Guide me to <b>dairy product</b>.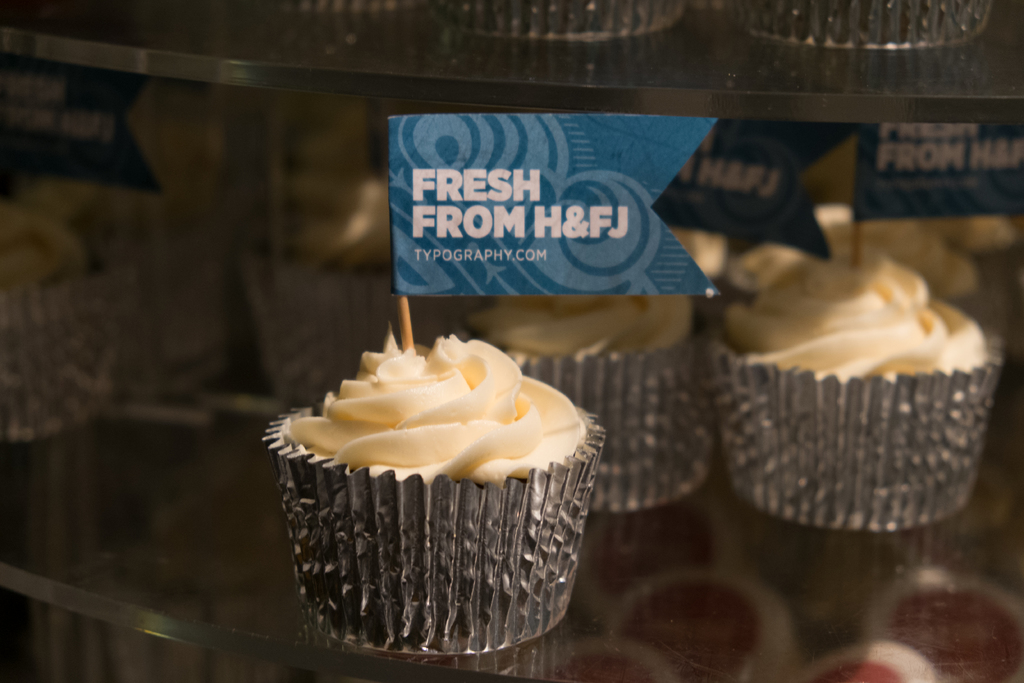
Guidance: select_region(58, 184, 271, 263).
